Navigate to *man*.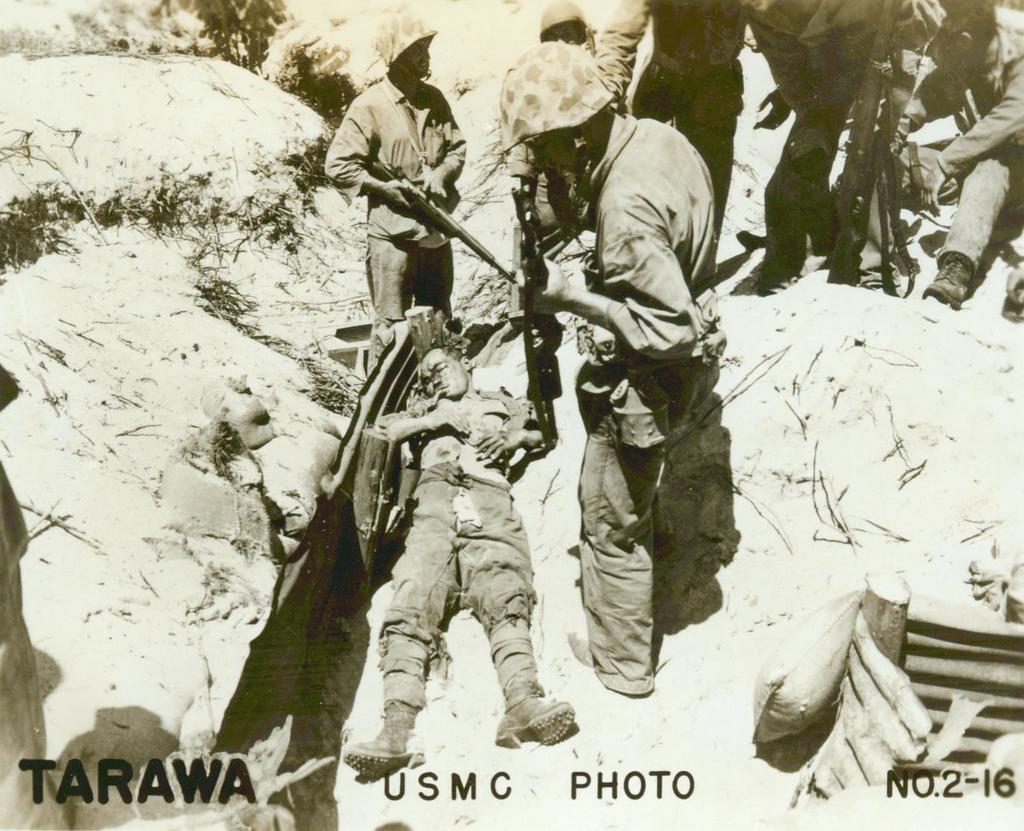
Navigation target: 348 343 575 776.
